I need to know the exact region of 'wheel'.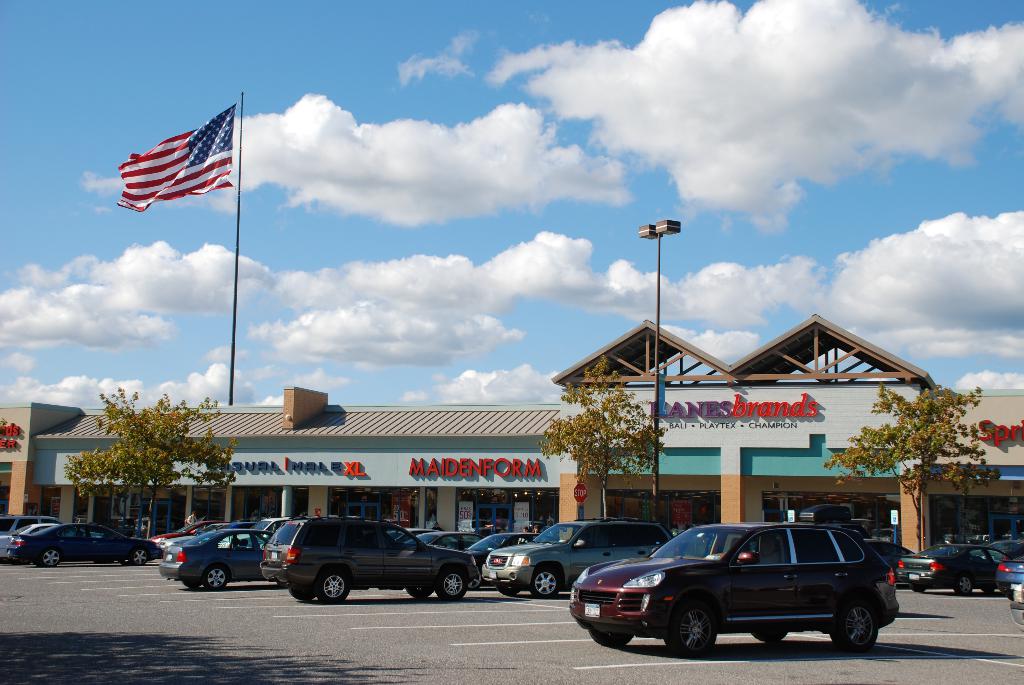
Region: box(663, 594, 717, 659).
